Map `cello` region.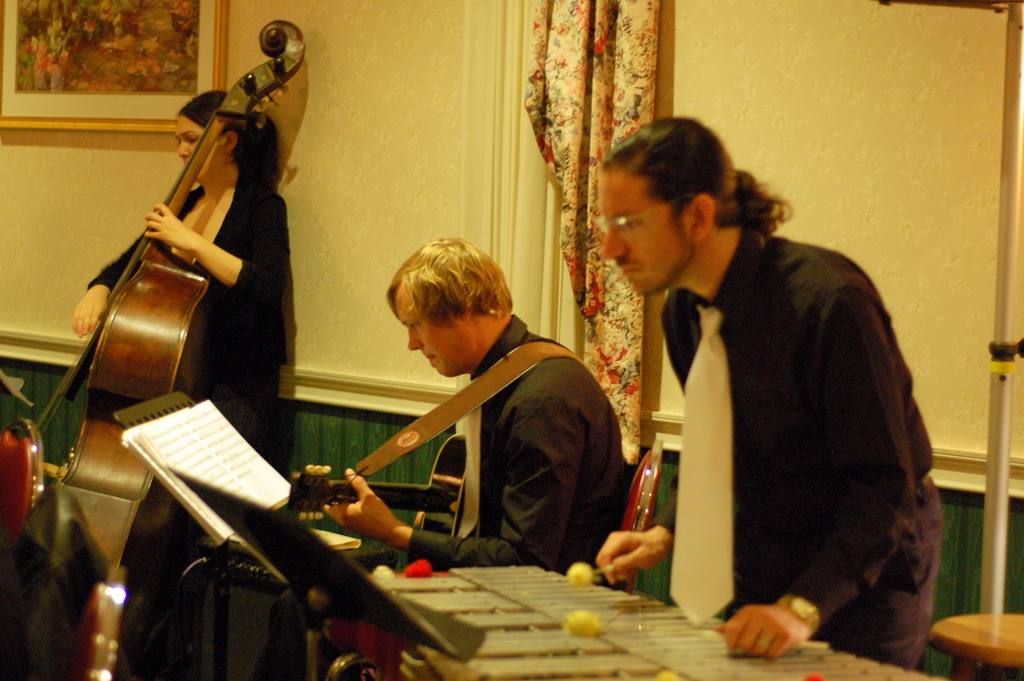
Mapped to BBox(52, 25, 315, 586).
